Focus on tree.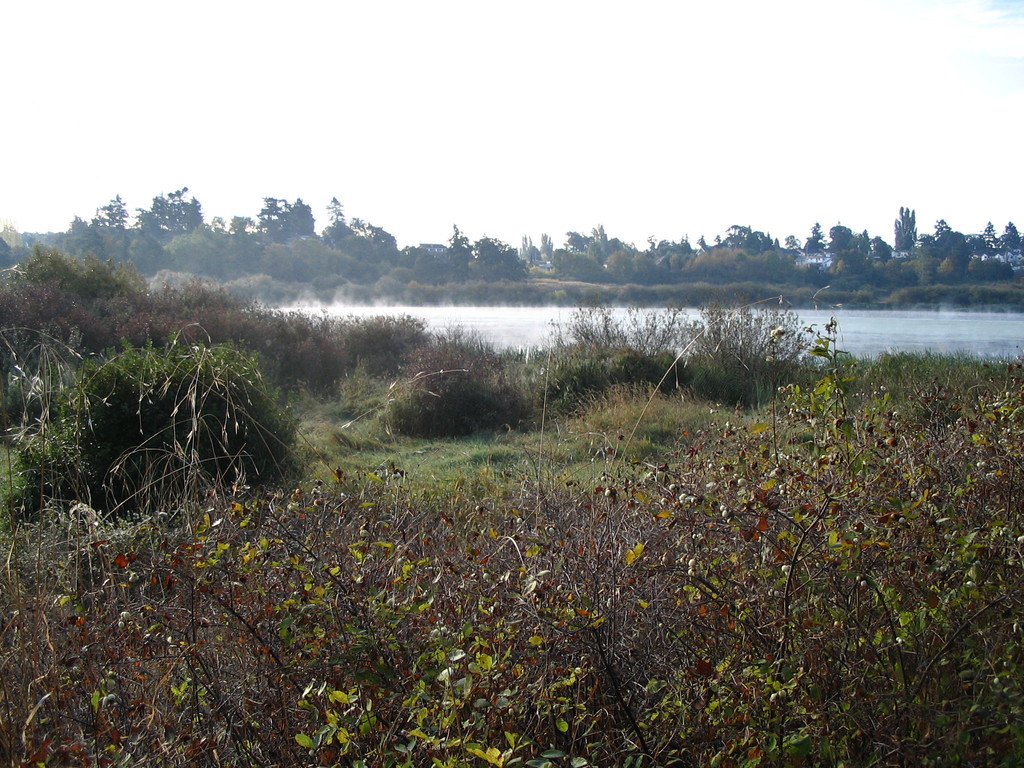
Focused at pyautogui.locateOnScreen(233, 214, 249, 244).
